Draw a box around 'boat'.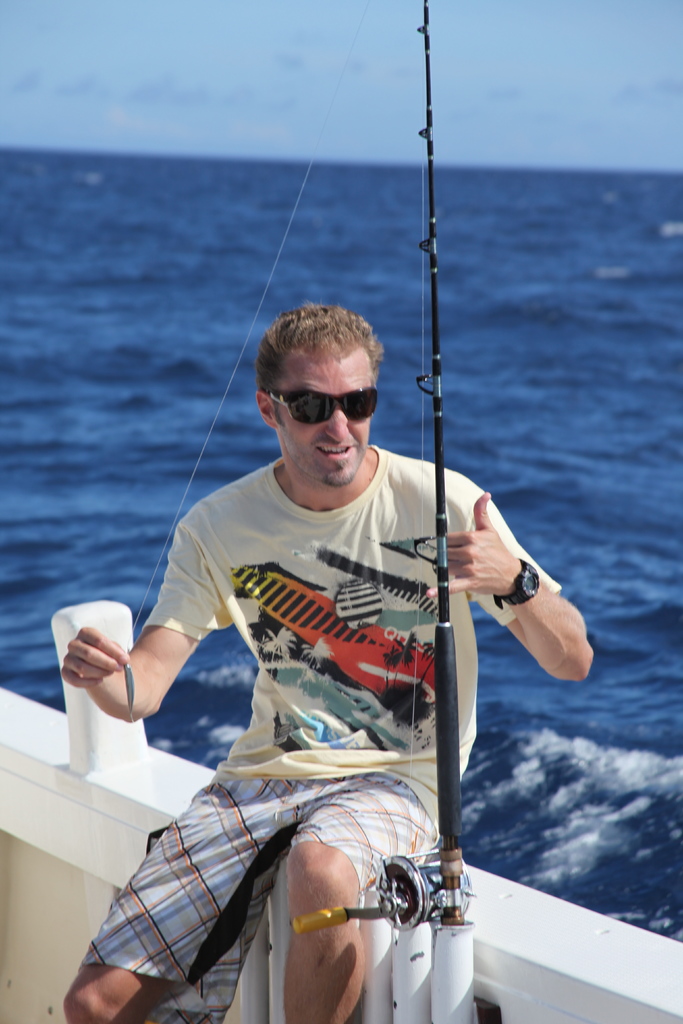
{"x1": 0, "y1": 0, "x2": 682, "y2": 1023}.
